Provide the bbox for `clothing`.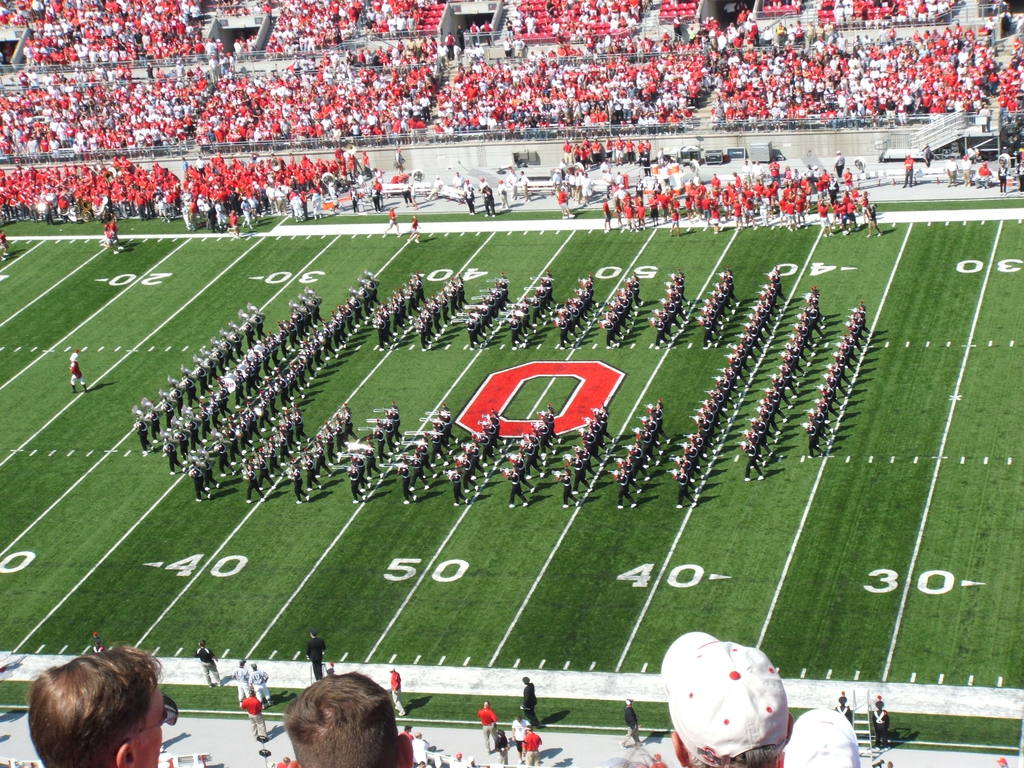
bbox=[452, 170, 465, 191].
